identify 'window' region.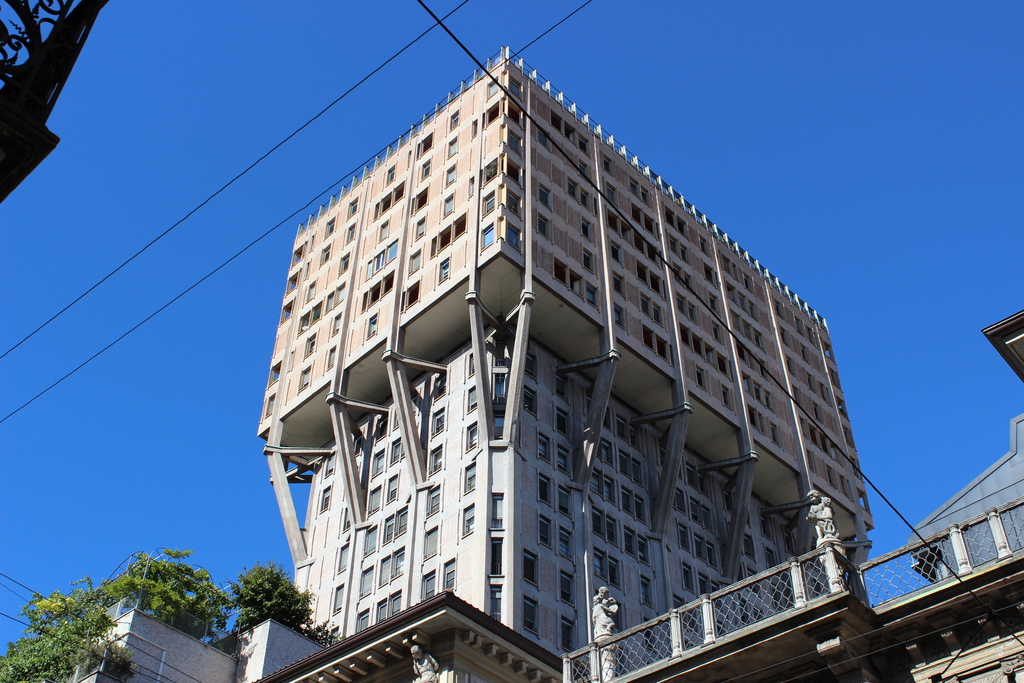
Region: select_region(447, 107, 462, 137).
